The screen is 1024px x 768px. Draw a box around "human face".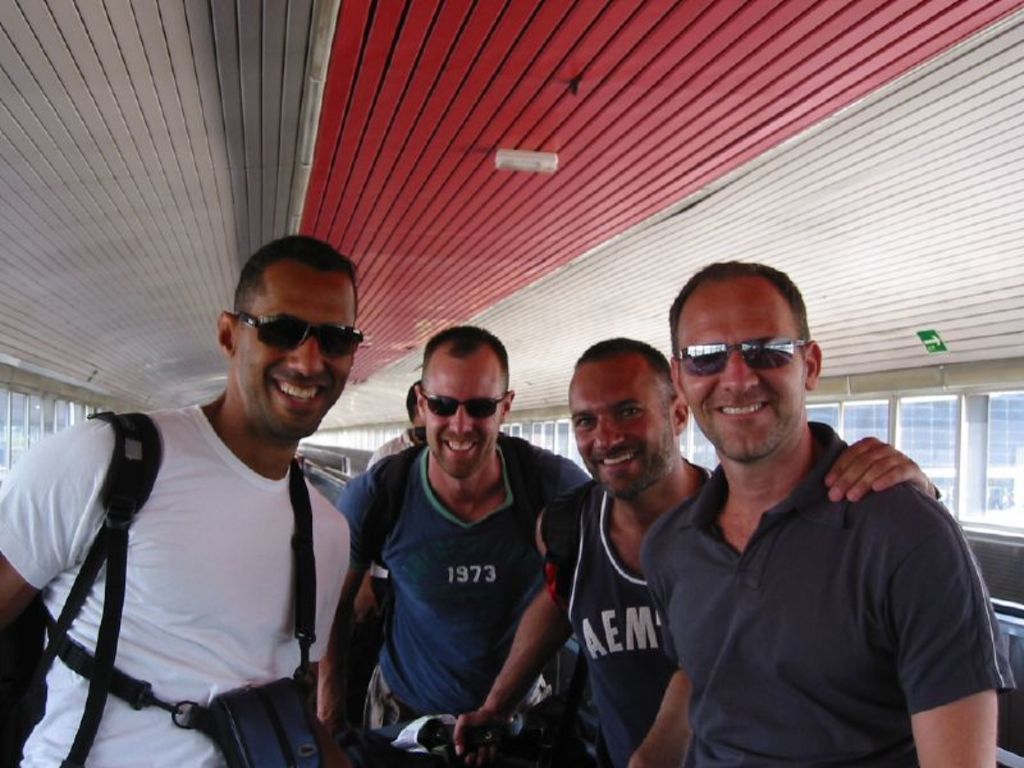
[x1=566, y1=361, x2=673, y2=499].
